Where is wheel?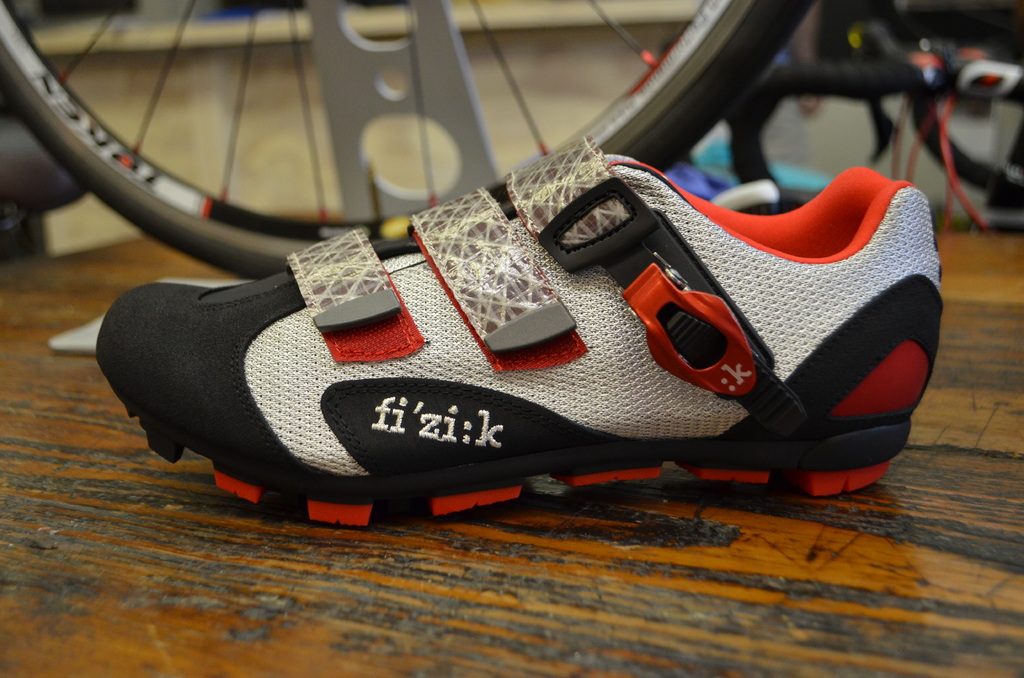
<region>0, 0, 817, 284</region>.
